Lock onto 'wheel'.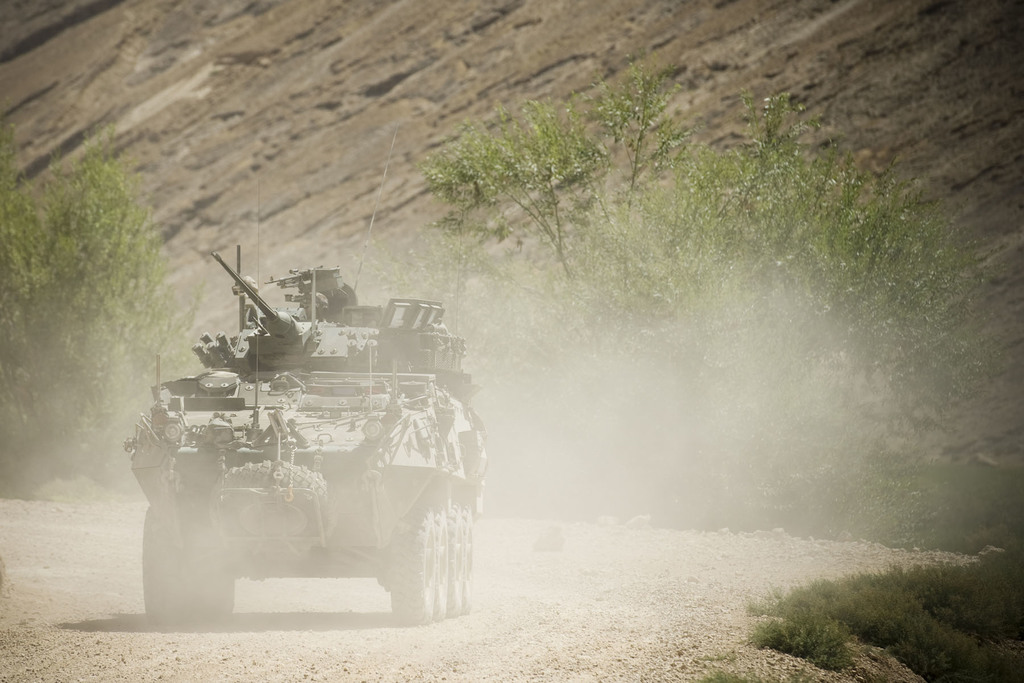
Locked: <region>449, 508, 465, 614</region>.
